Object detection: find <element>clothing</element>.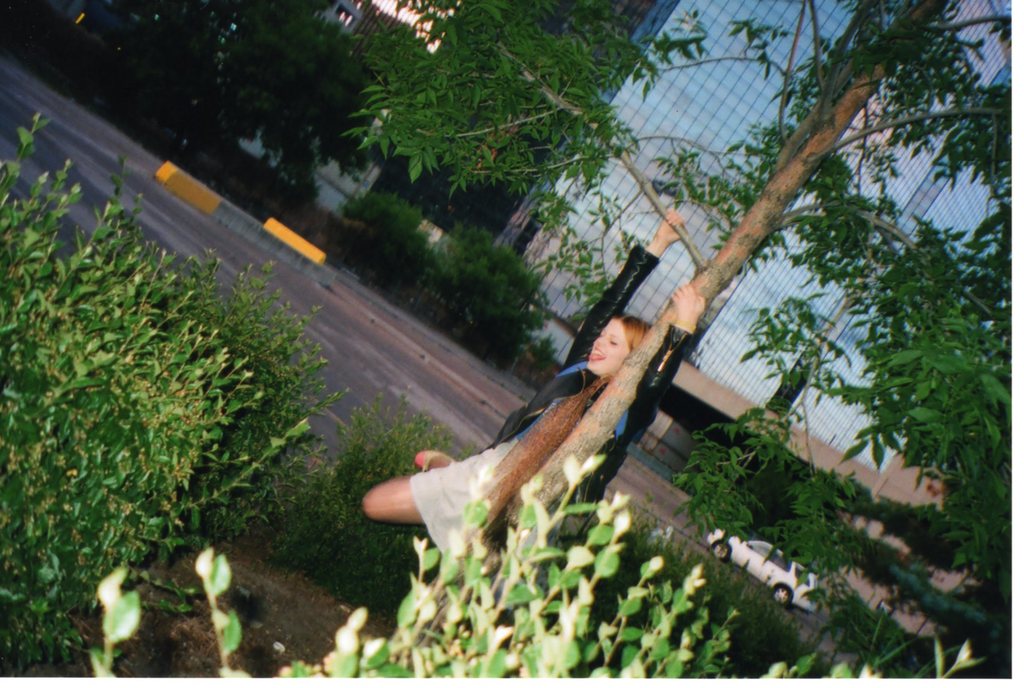
bbox=[476, 373, 673, 498].
